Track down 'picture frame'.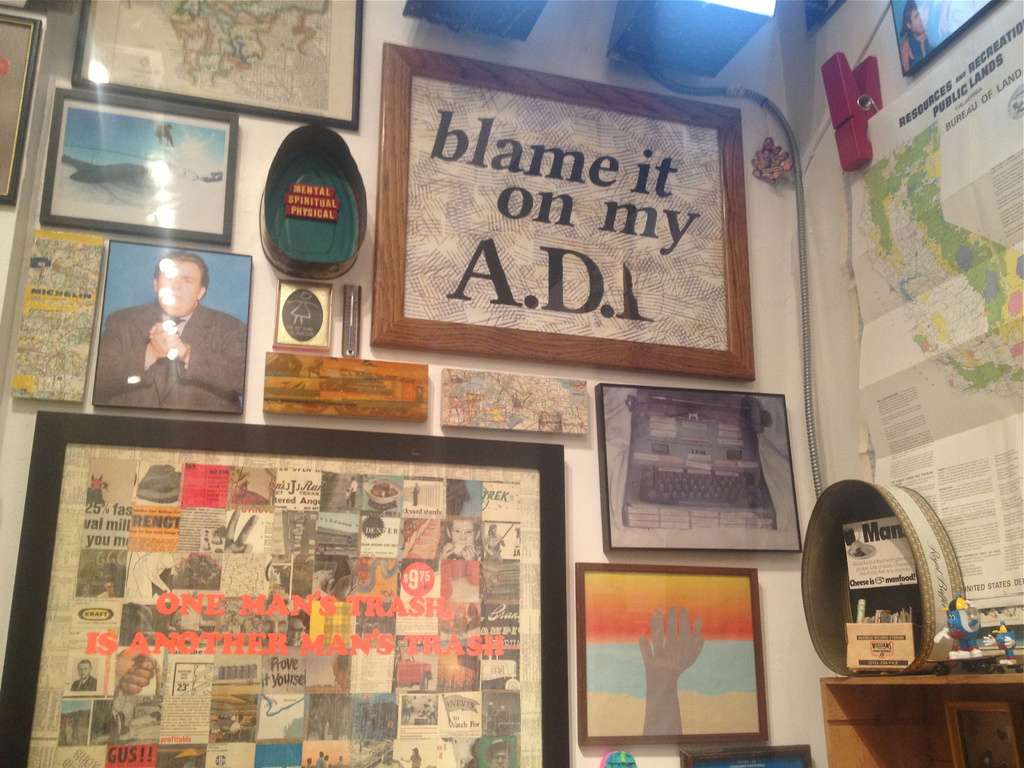
Tracked to pyautogui.locateOnScreen(599, 385, 803, 548).
